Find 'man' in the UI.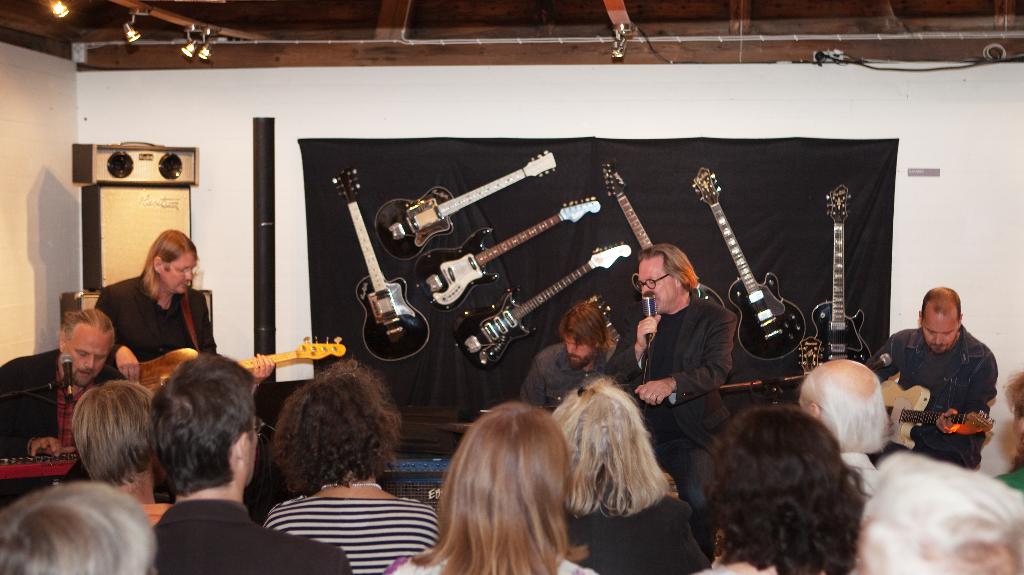
UI element at box(600, 243, 736, 567).
